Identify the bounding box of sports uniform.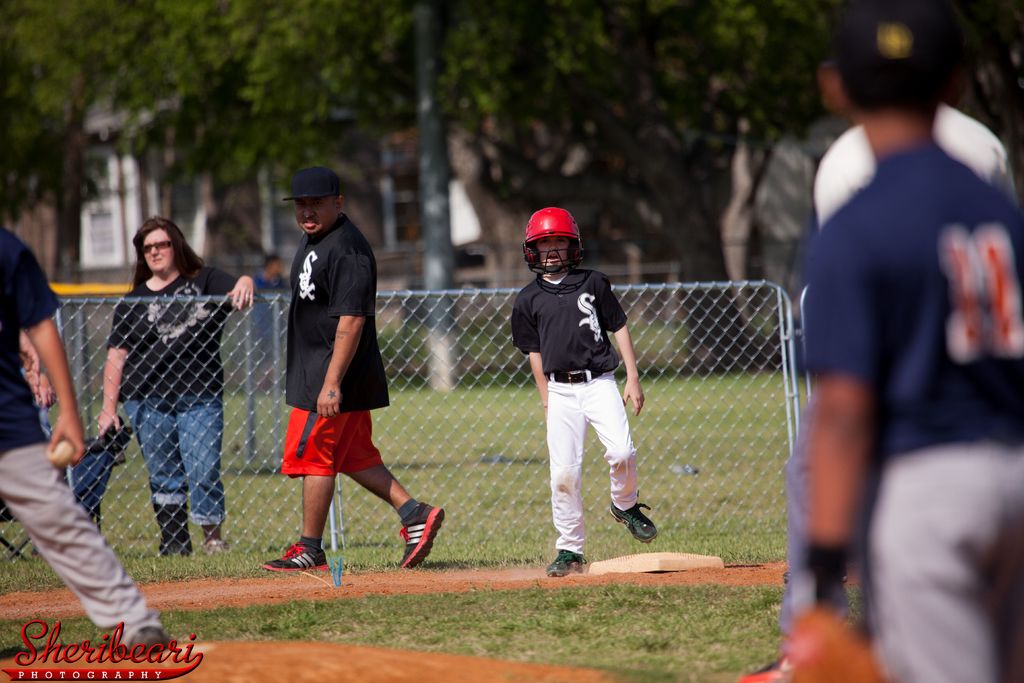
Rect(792, 131, 1023, 682).
